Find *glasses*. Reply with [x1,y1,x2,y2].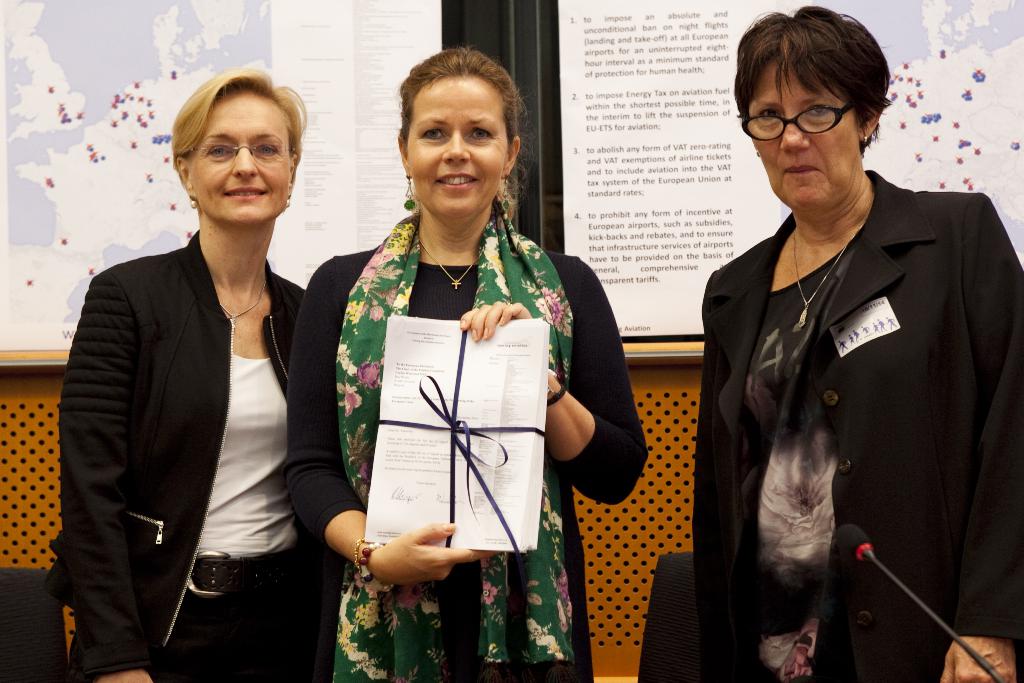
[739,101,850,145].
